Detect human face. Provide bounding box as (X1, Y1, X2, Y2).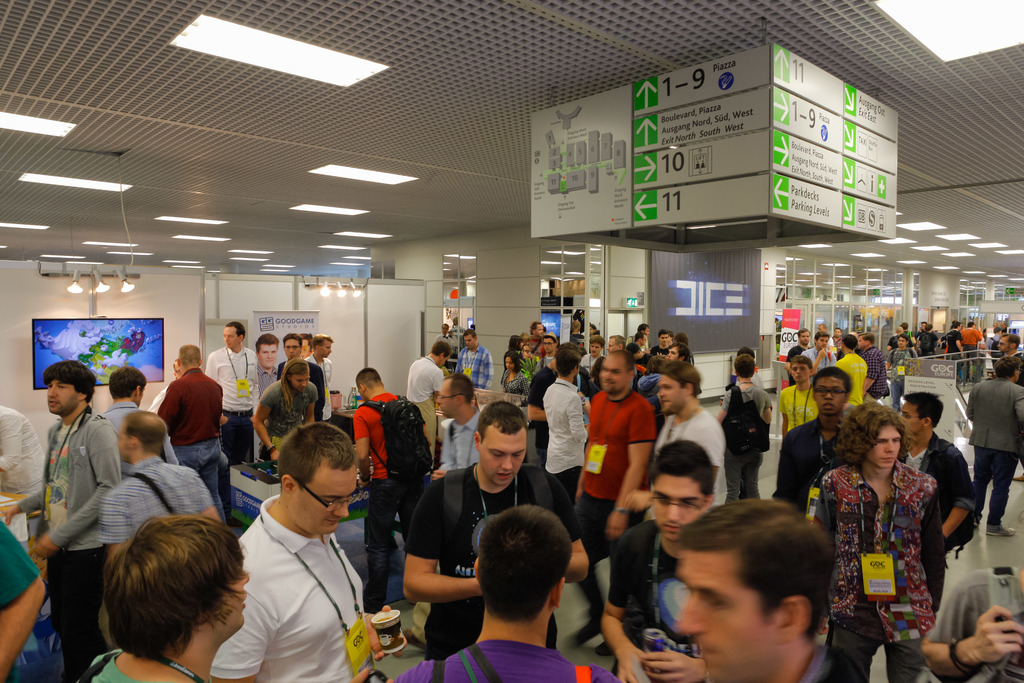
(297, 464, 357, 536).
